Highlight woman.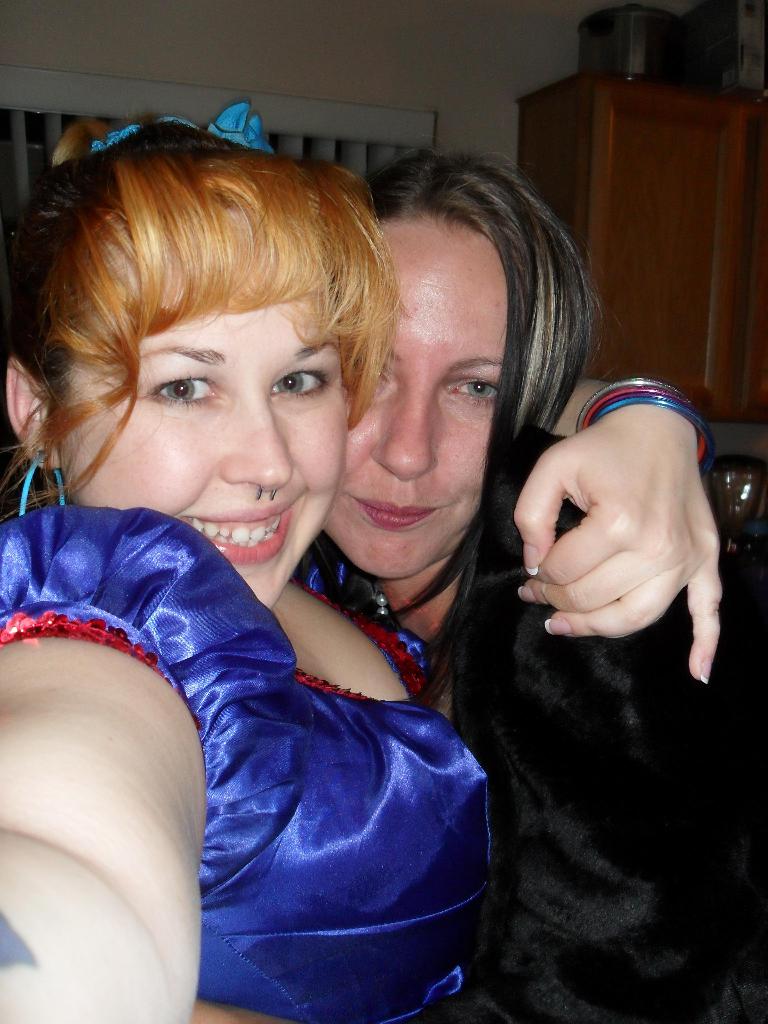
Highlighted region: <box>289,168,767,1023</box>.
